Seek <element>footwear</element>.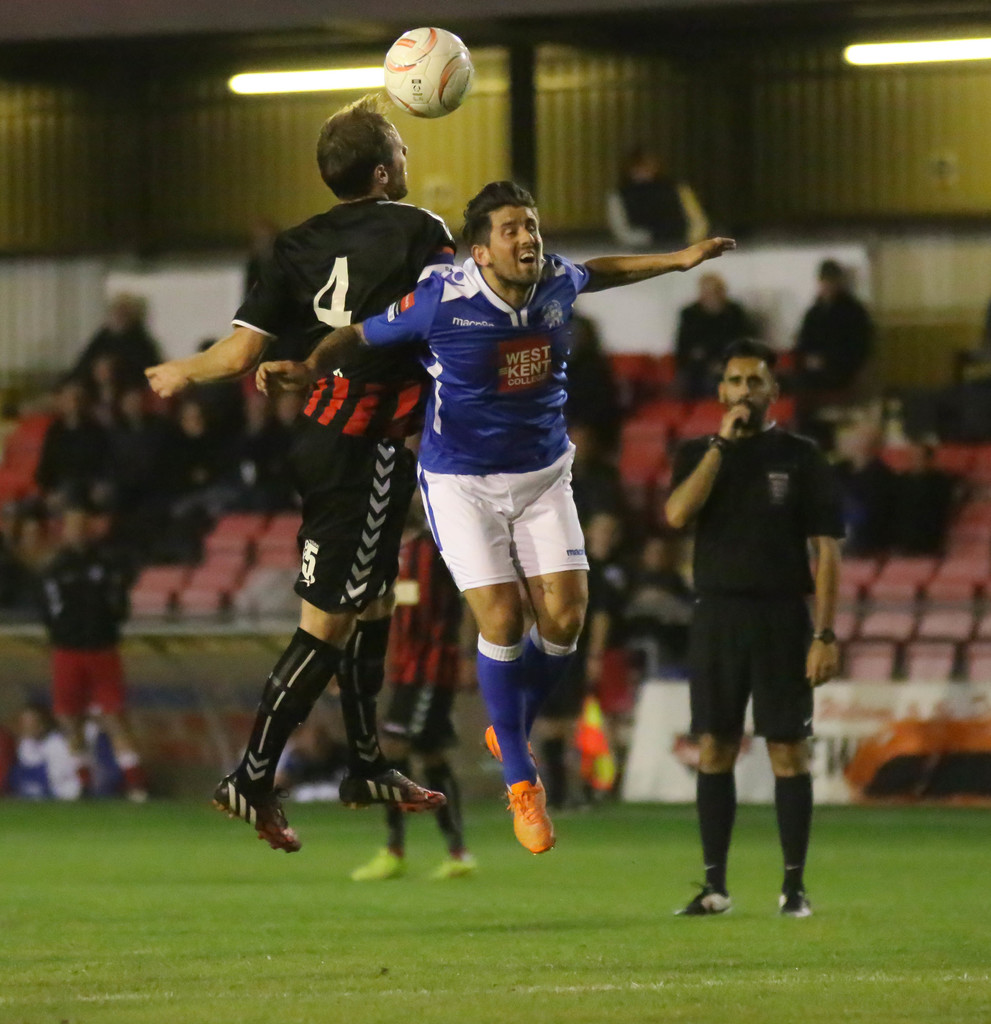
[x1=216, y1=774, x2=302, y2=854].
